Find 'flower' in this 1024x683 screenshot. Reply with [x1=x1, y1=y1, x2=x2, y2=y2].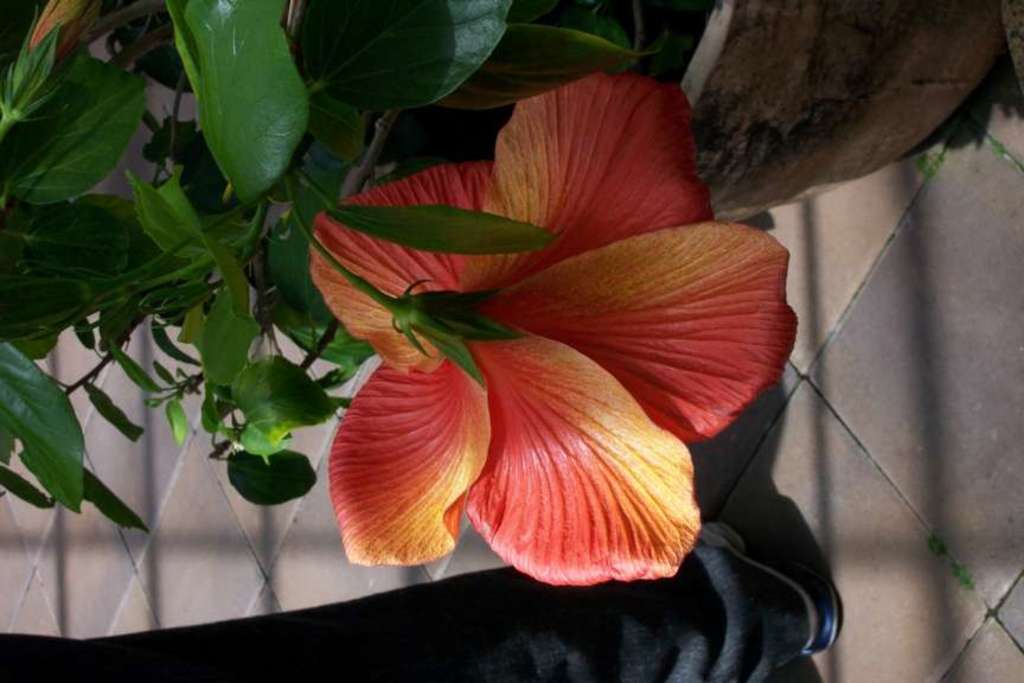
[x1=270, y1=115, x2=749, y2=612].
